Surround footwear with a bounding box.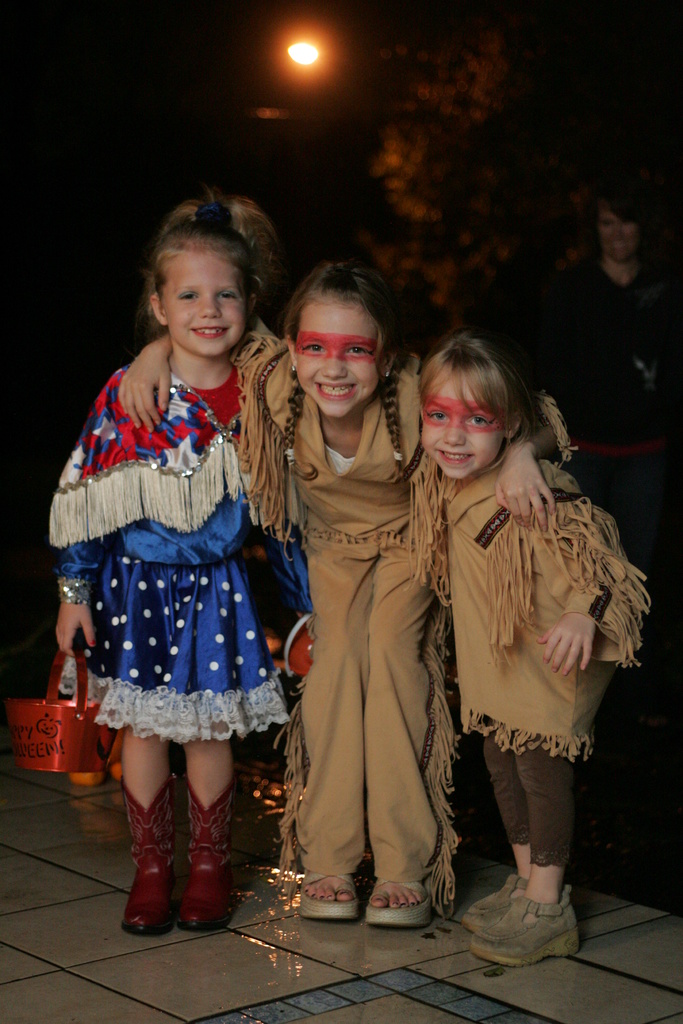
[x1=354, y1=876, x2=436, y2=929].
